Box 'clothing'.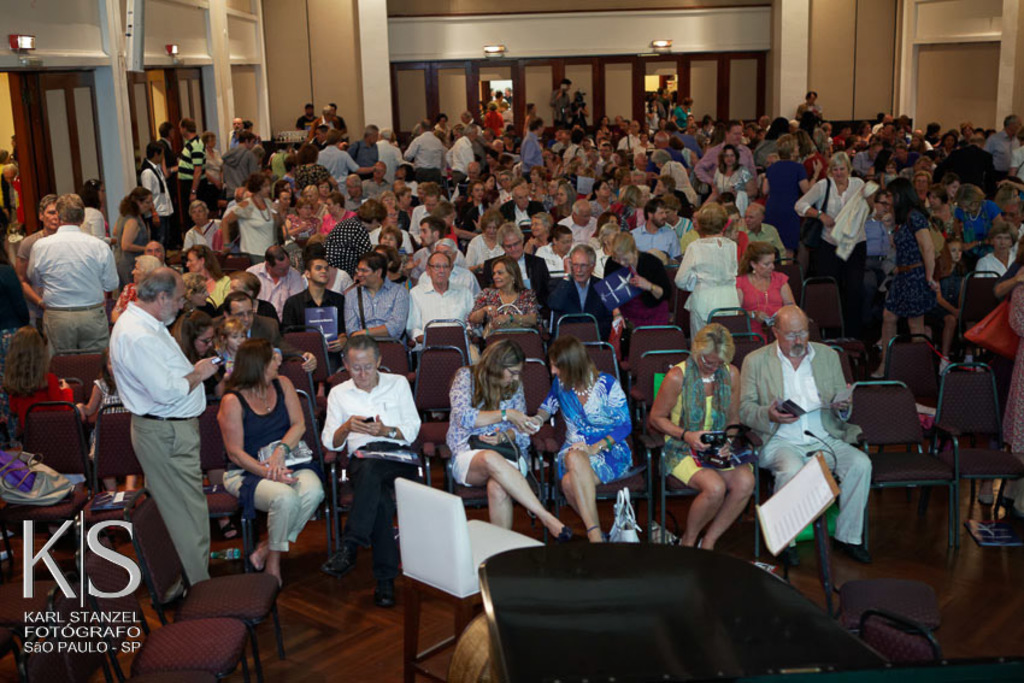
[793, 170, 866, 341].
